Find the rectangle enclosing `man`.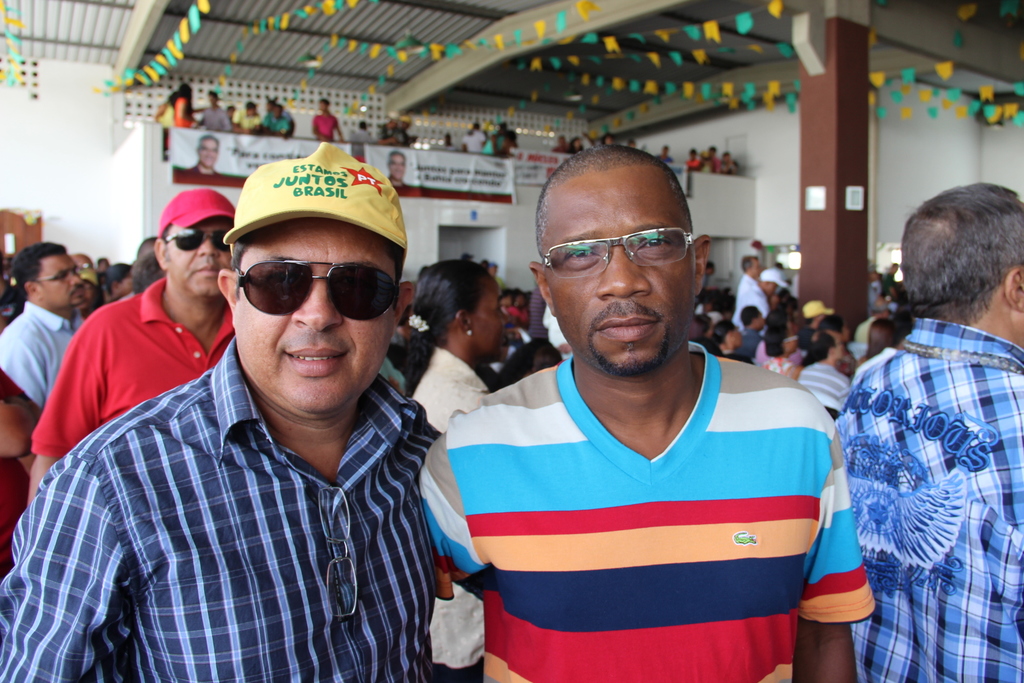
{"x1": 390, "y1": 149, "x2": 405, "y2": 182}.
